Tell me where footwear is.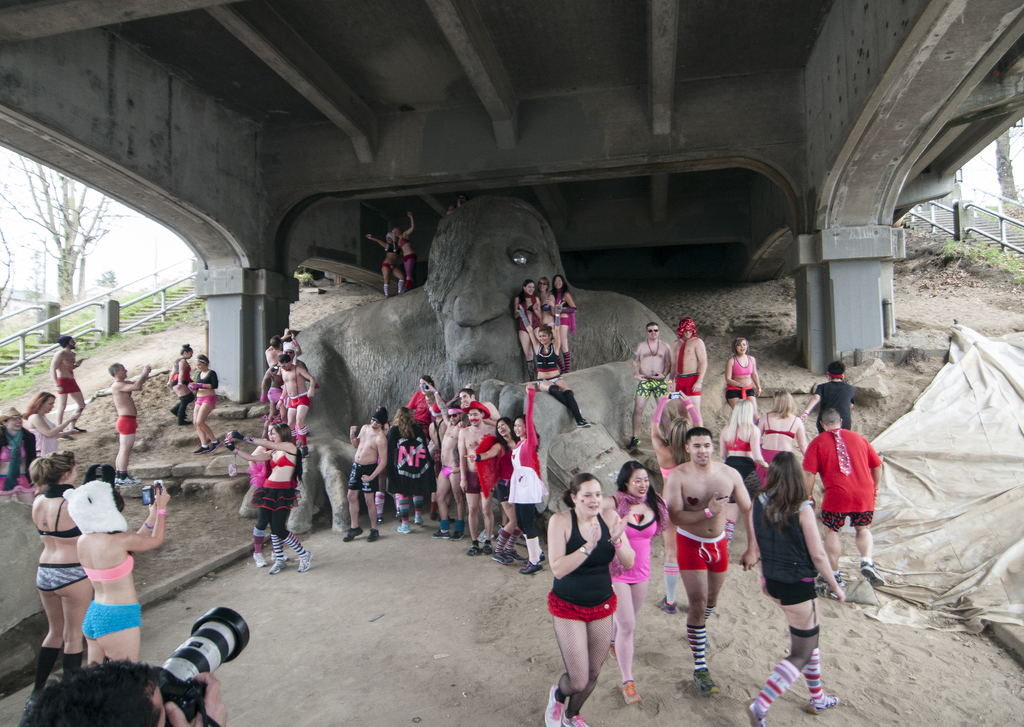
footwear is at (395,525,410,536).
